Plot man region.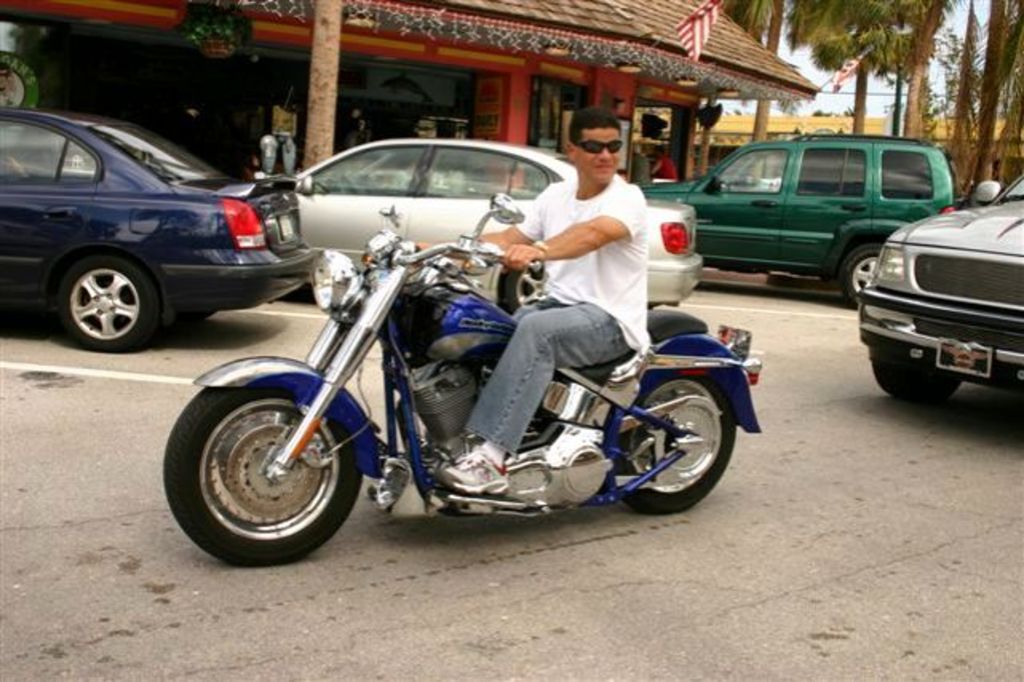
Plotted at Rect(252, 129, 296, 182).
